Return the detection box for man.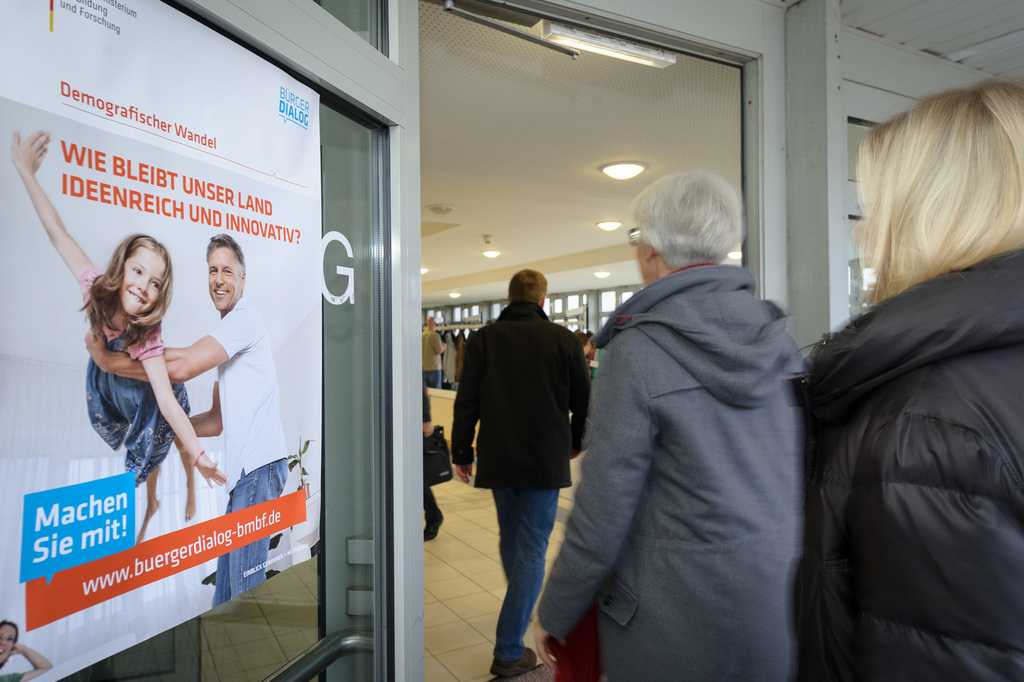
82, 233, 293, 609.
